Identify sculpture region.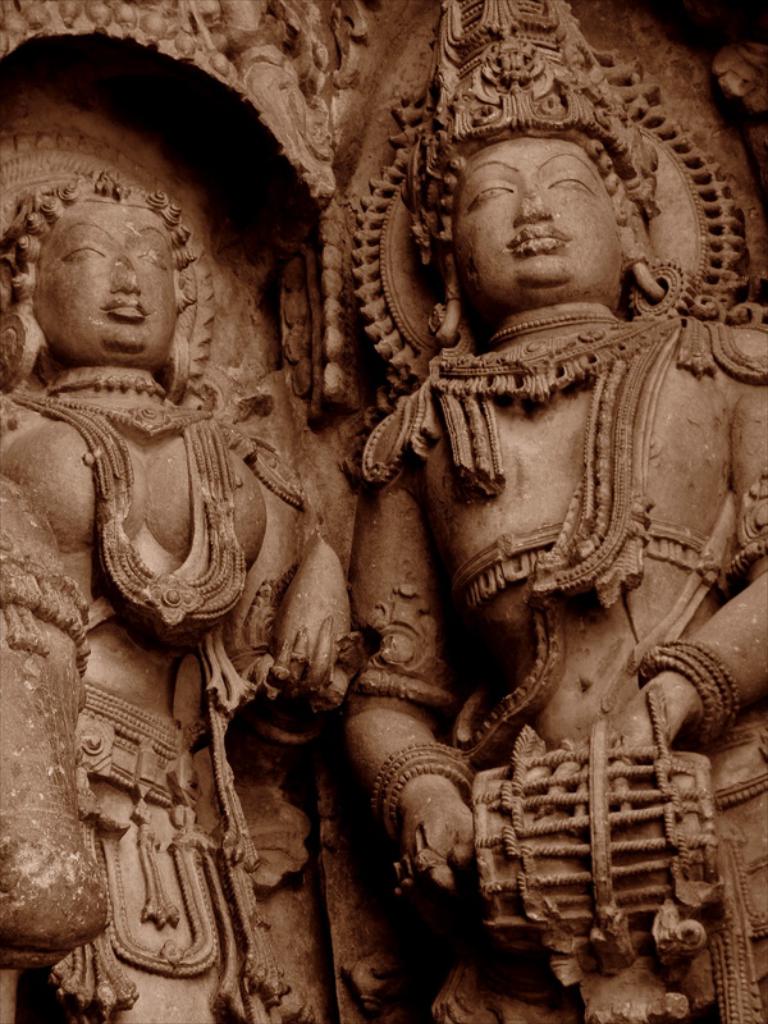
Region: x1=0 y1=105 x2=416 y2=1014.
